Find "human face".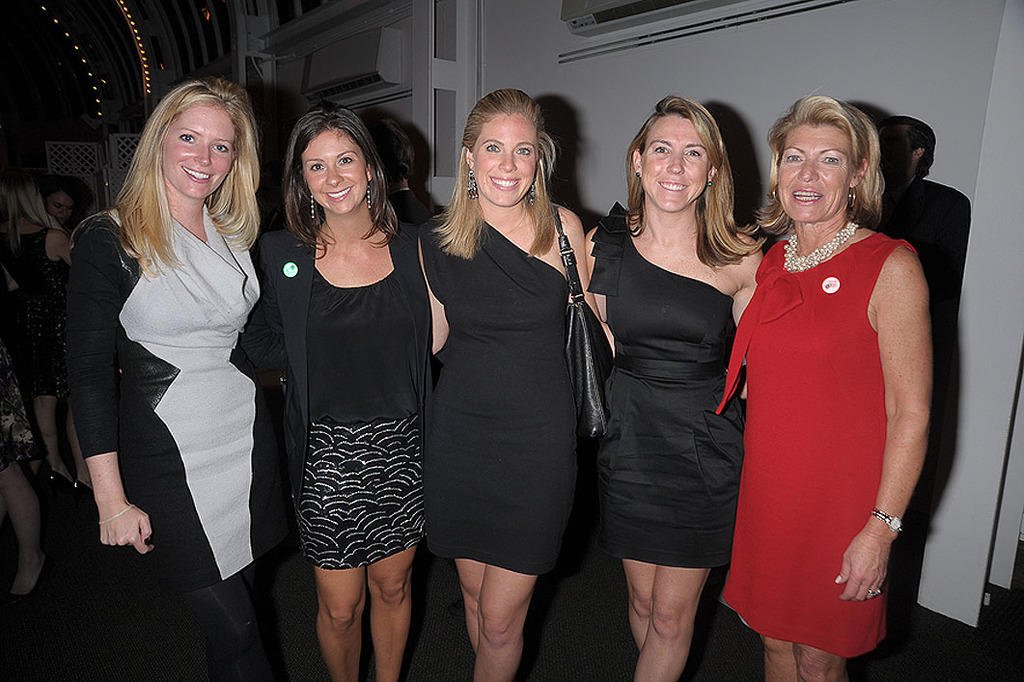
bbox(639, 110, 710, 214).
